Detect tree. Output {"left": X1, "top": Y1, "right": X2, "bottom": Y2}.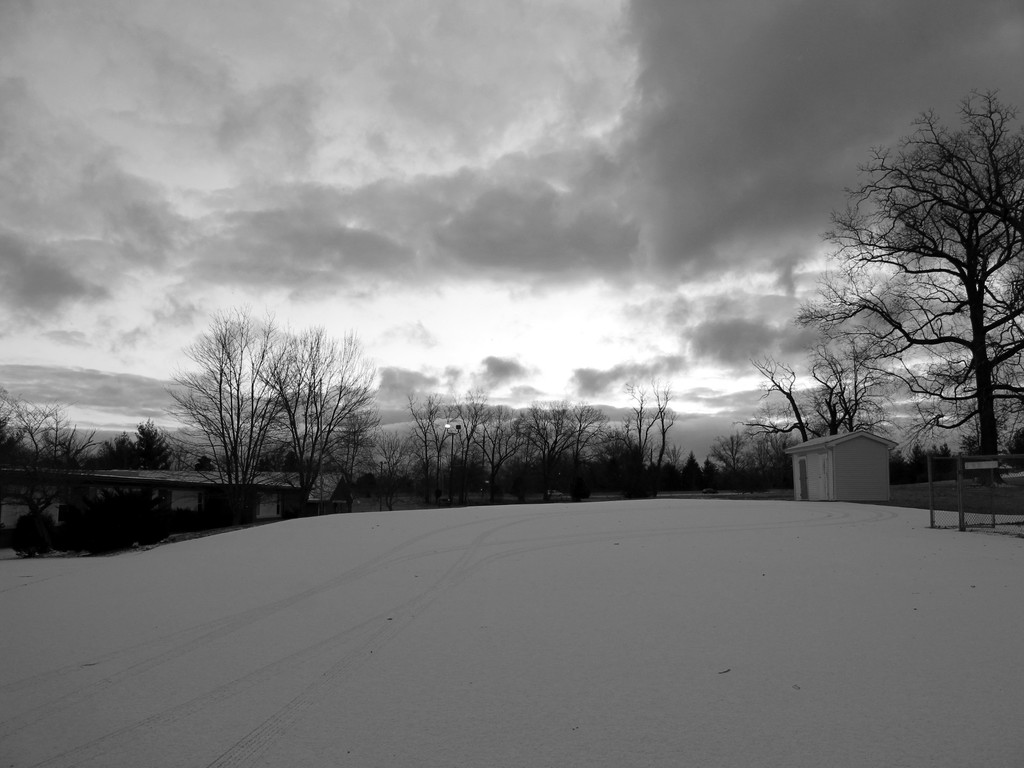
{"left": 237, "top": 315, "right": 385, "bottom": 482}.
